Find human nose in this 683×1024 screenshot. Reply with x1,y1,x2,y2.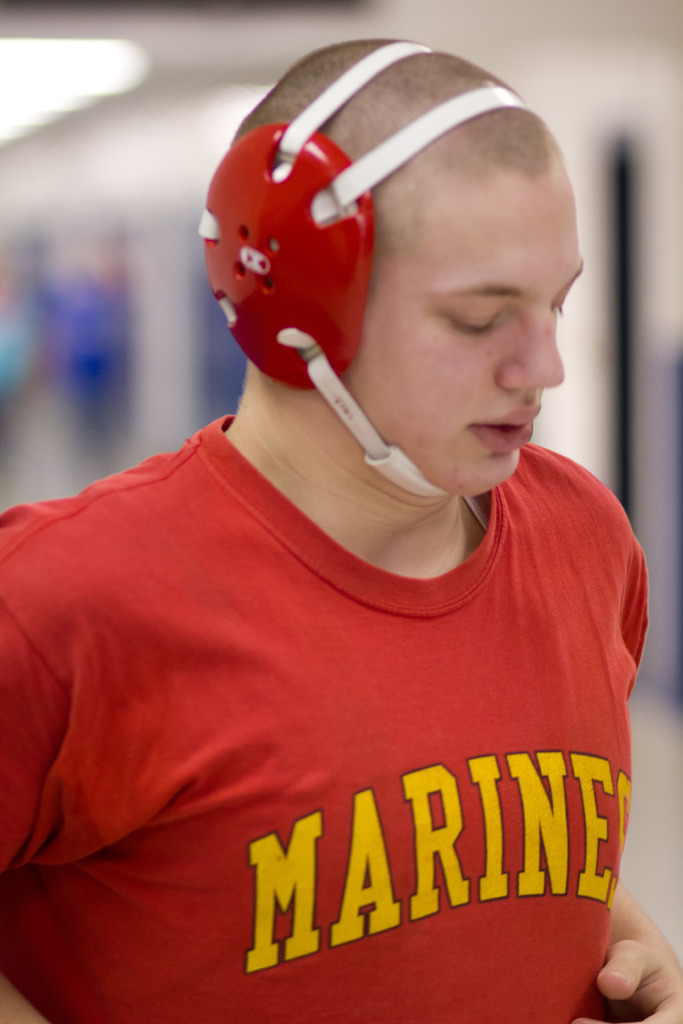
501,305,562,391.
